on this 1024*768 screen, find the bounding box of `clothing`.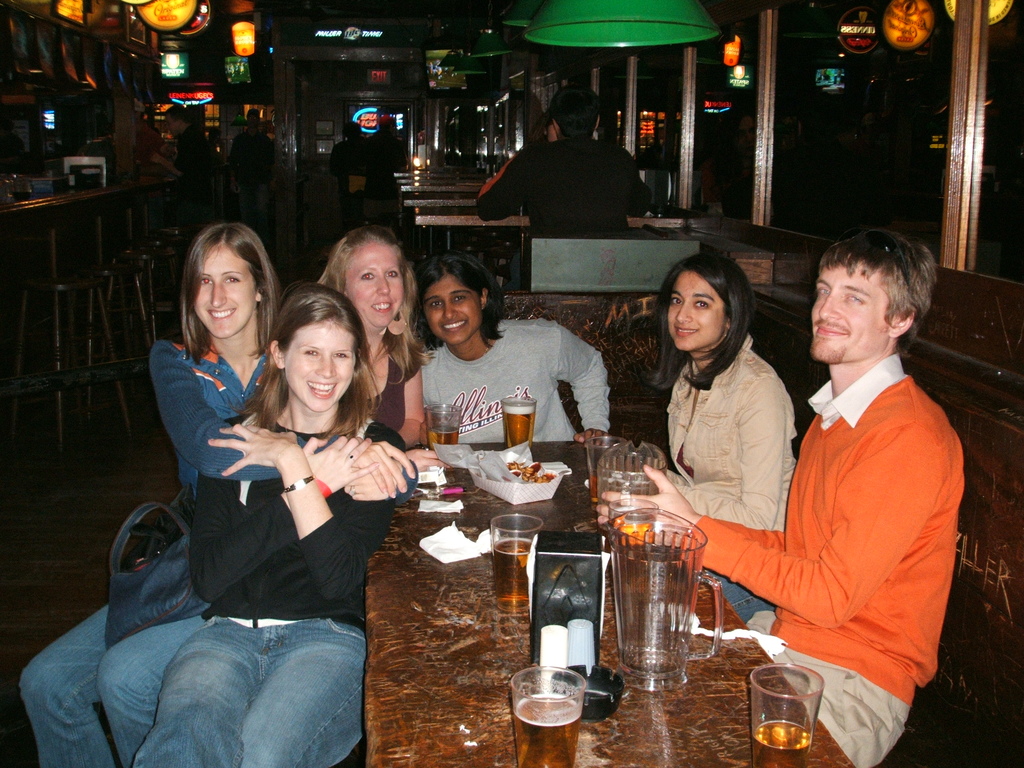
Bounding box: [left=328, top=140, right=376, bottom=178].
